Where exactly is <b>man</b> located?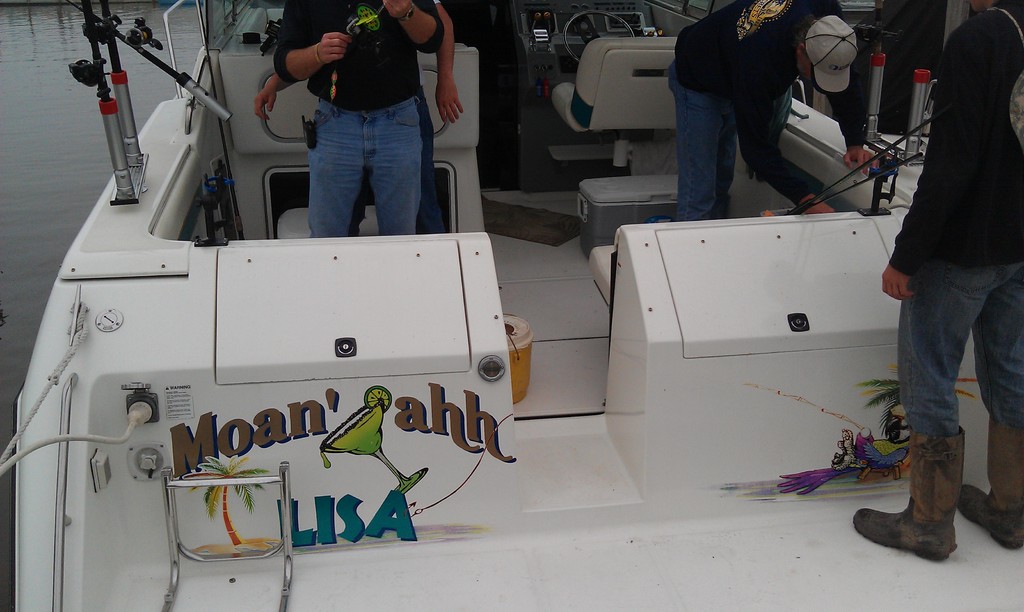
Its bounding box is <box>235,0,454,246</box>.
